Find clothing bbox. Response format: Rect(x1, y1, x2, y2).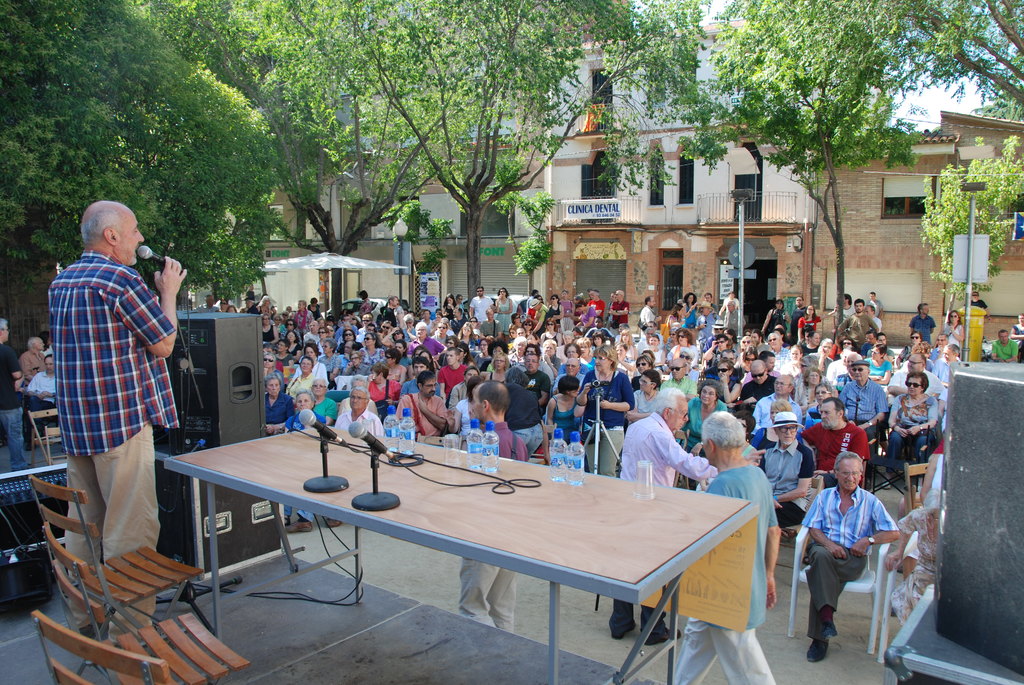
Rect(471, 296, 493, 316).
